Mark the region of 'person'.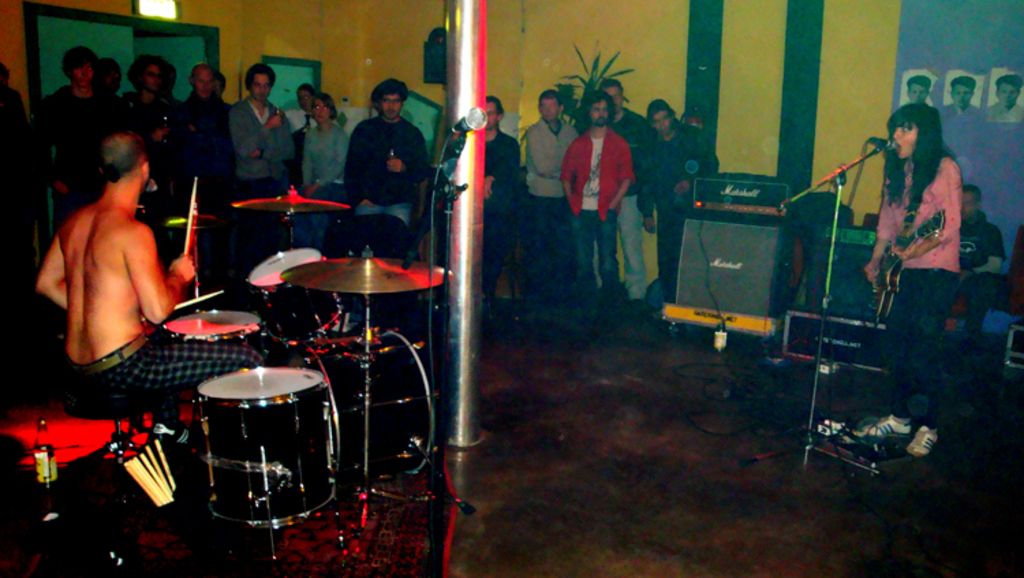
Region: <region>989, 72, 1023, 122</region>.
